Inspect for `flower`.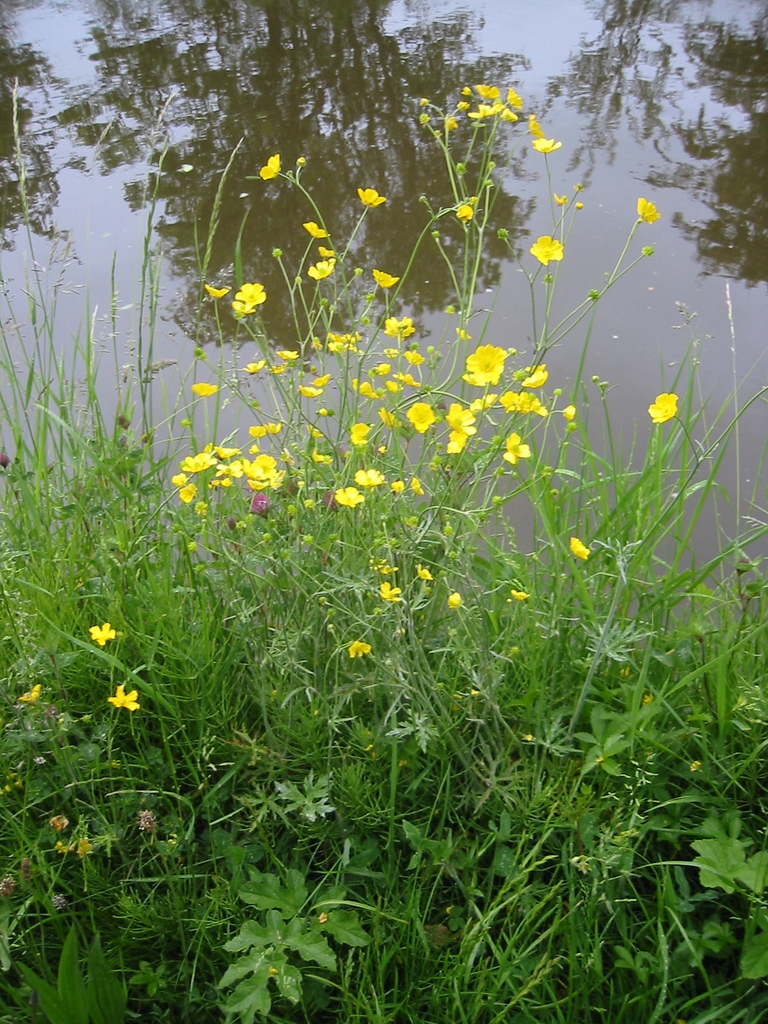
Inspection: crop(370, 264, 400, 297).
